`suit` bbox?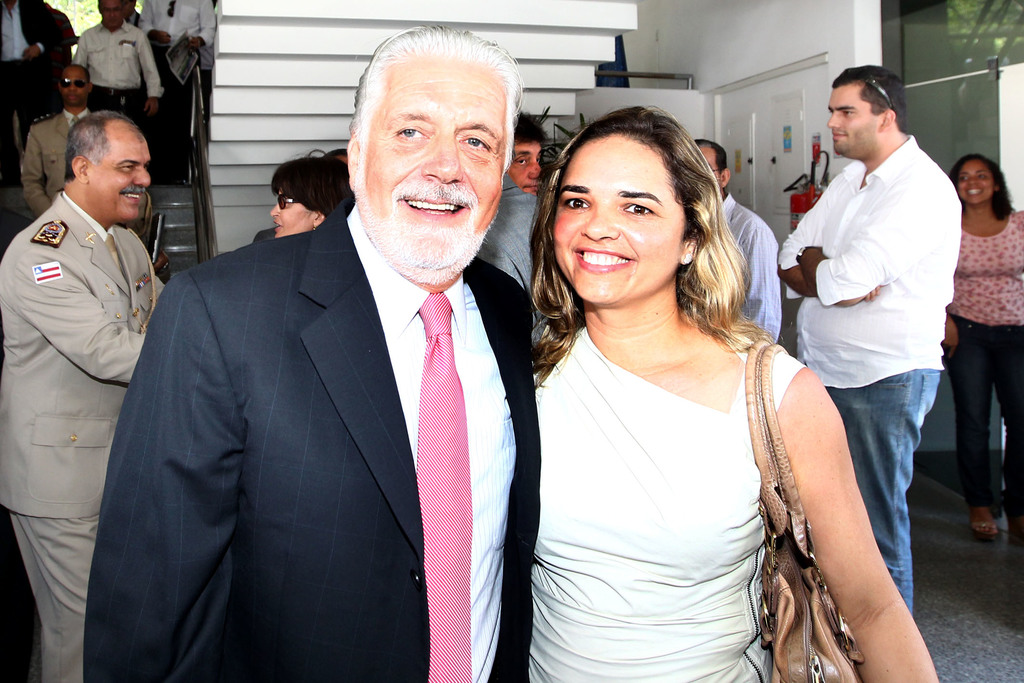
bbox=[81, 202, 540, 682]
